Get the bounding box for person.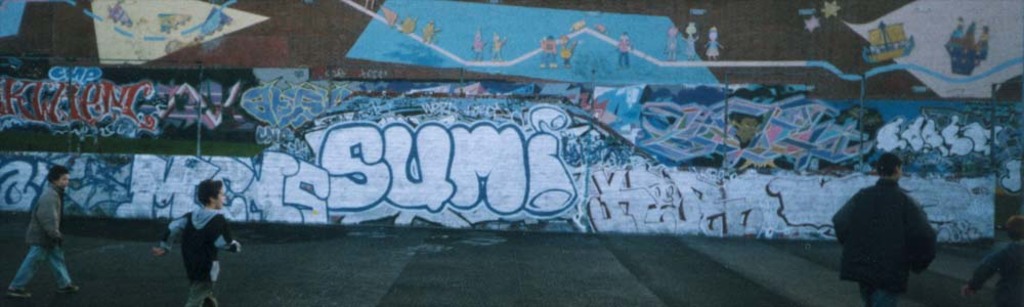
163:174:224:296.
